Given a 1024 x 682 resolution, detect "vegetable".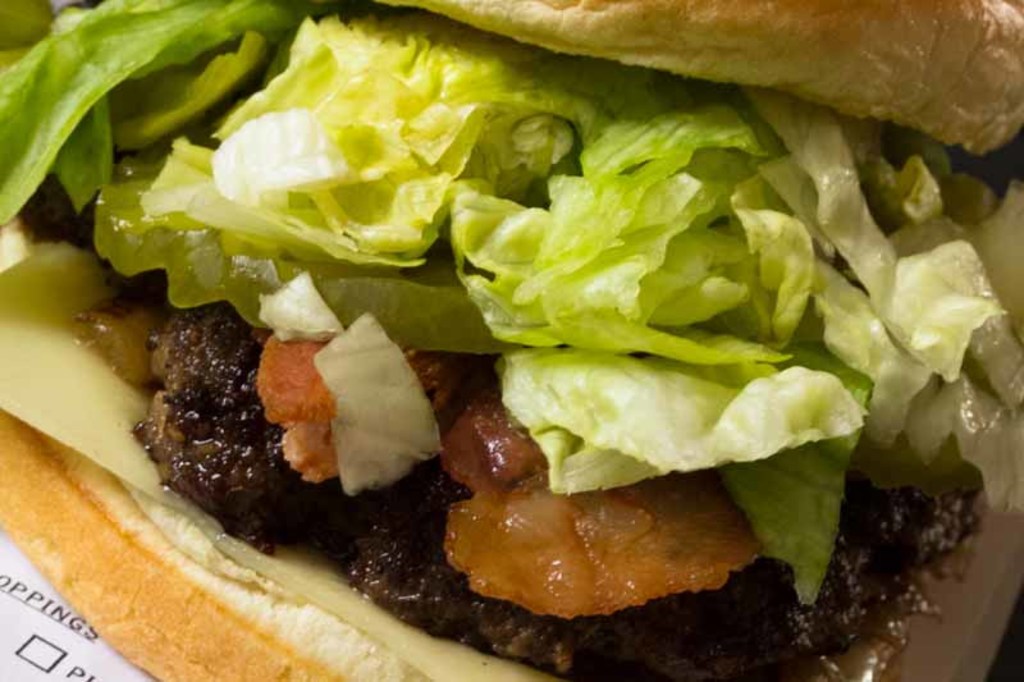
x1=0, y1=0, x2=1023, y2=610.
